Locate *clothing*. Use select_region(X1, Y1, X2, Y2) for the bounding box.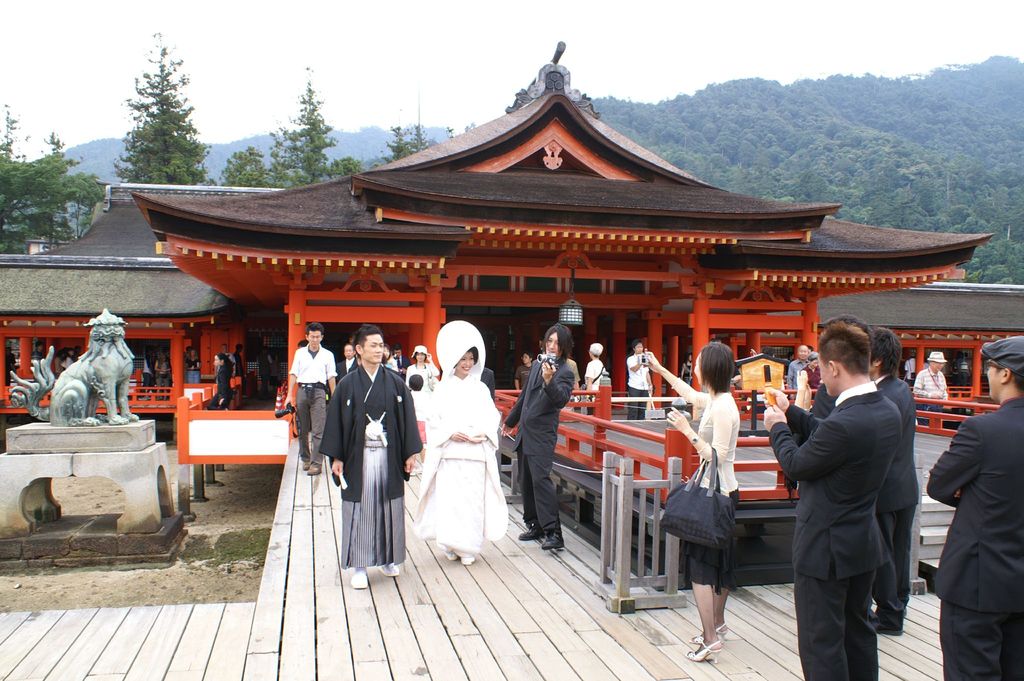
select_region(505, 354, 574, 543).
